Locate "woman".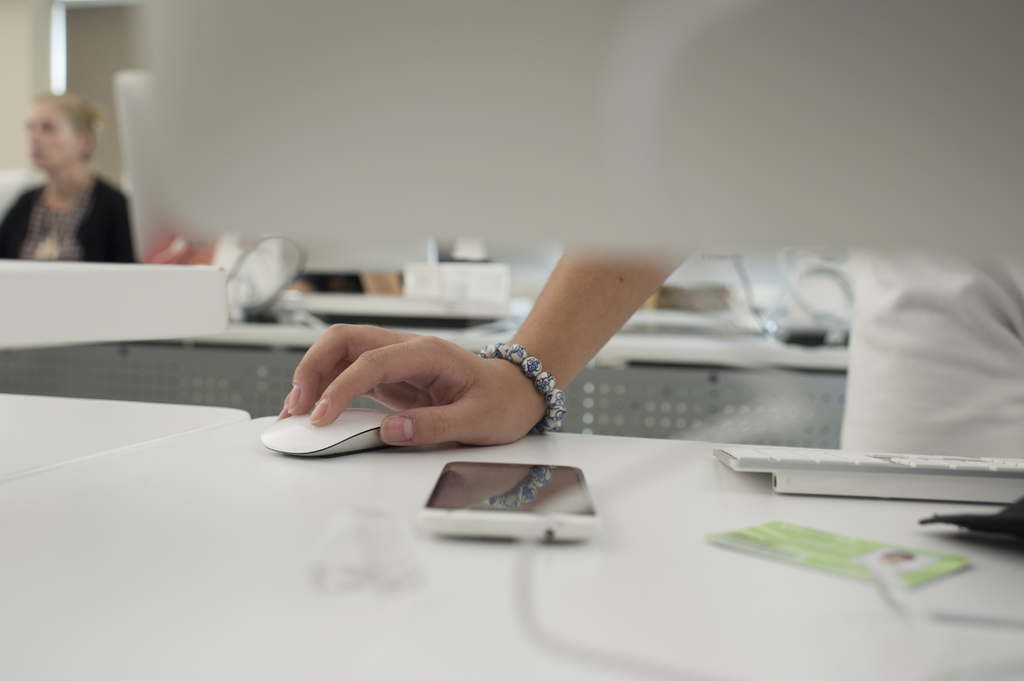
Bounding box: 0,92,133,262.
